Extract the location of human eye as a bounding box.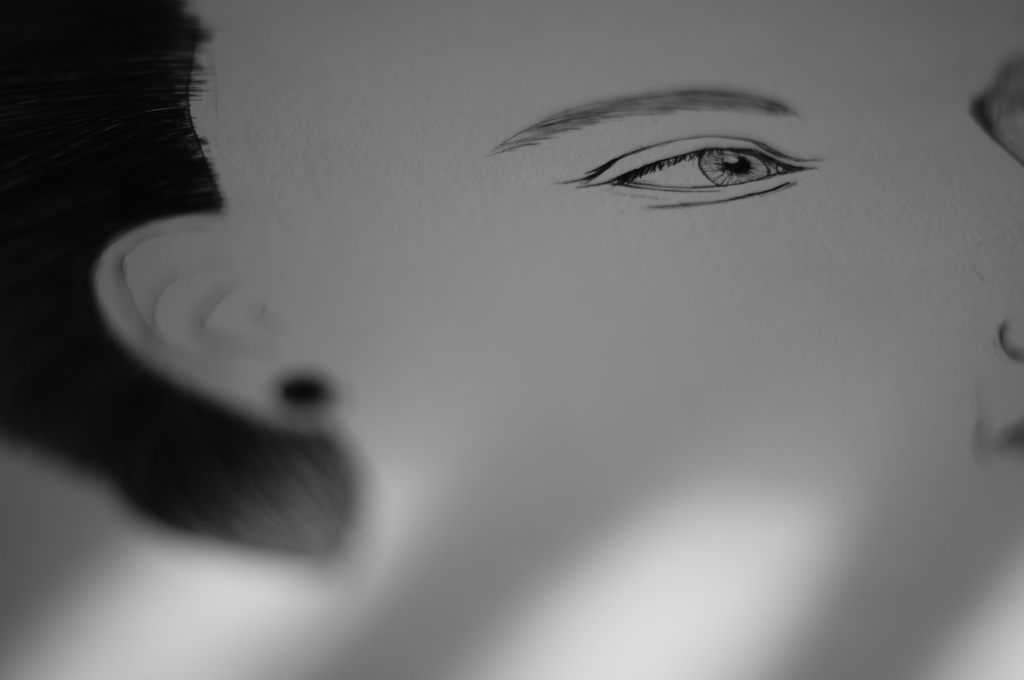
Rect(582, 138, 806, 195).
